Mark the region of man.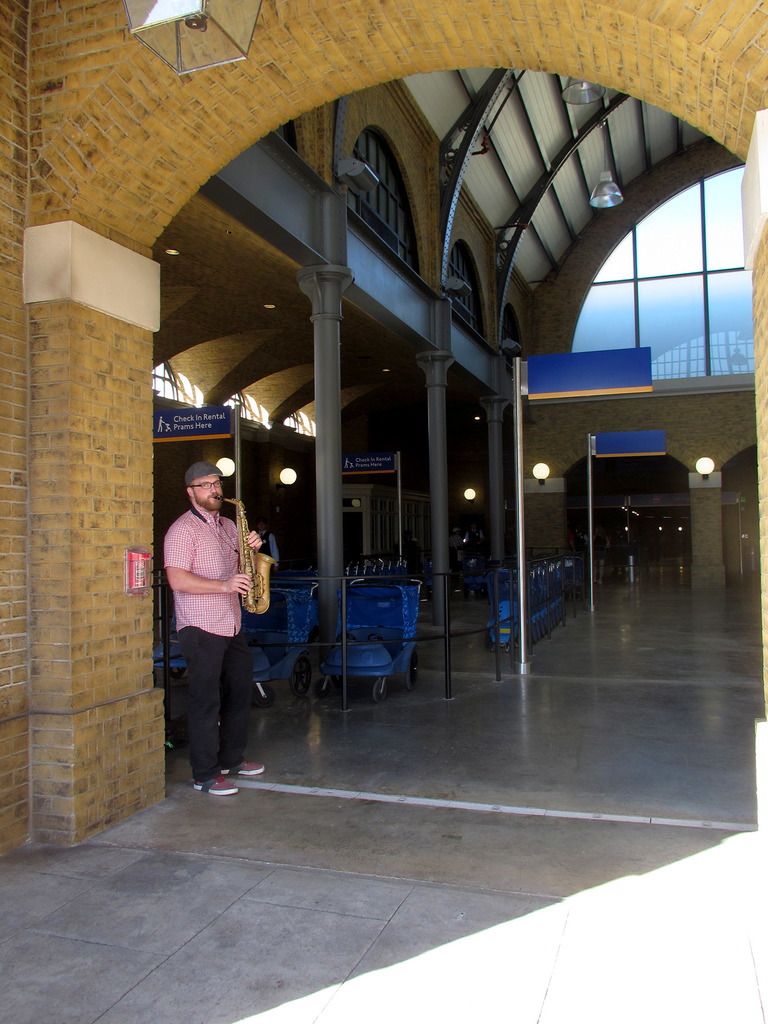
Region: BBox(253, 518, 279, 575).
